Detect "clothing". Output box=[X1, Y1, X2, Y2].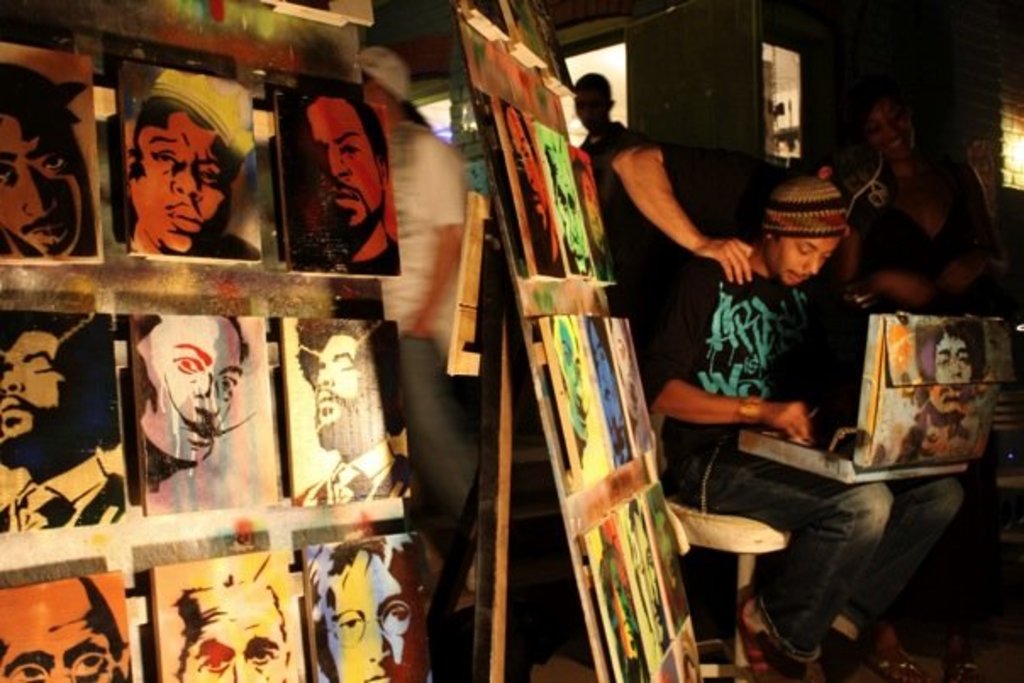
box=[659, 246, 992, 620].
